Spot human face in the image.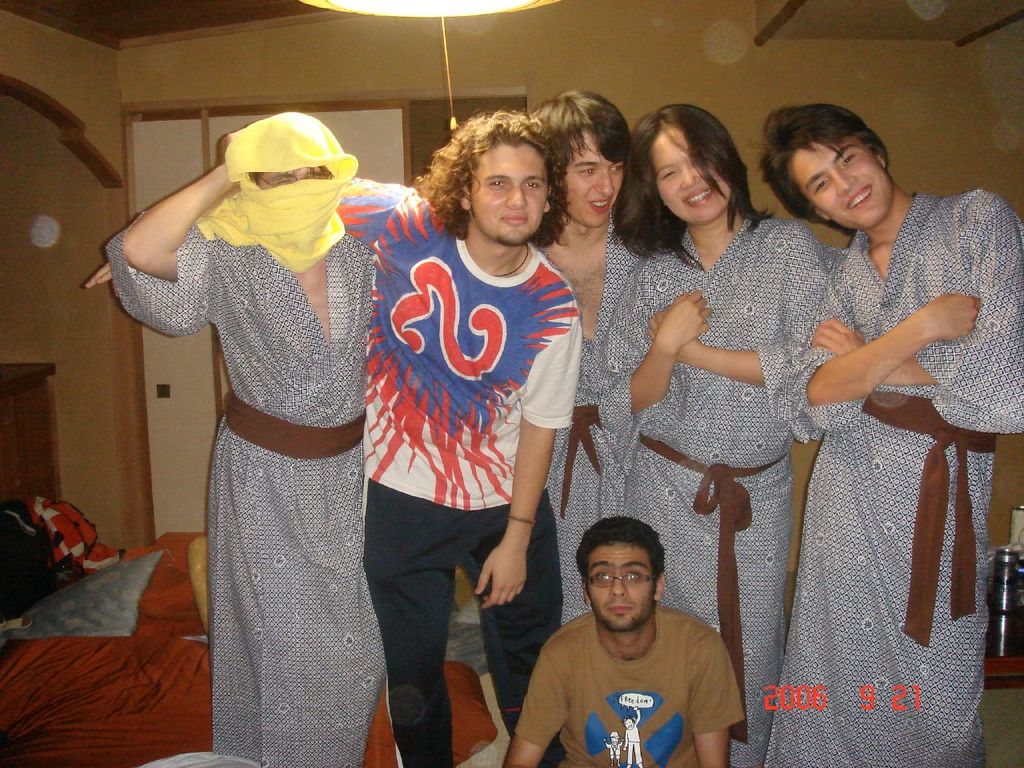
human face found at bbox=[590, 542, 650, 630].
